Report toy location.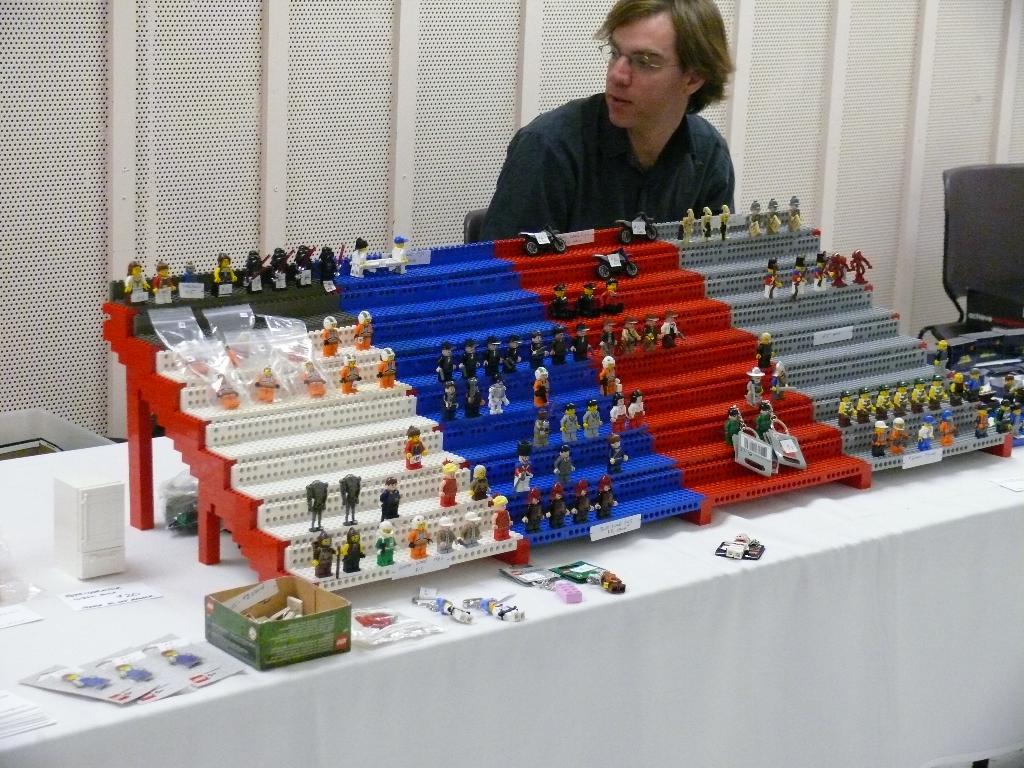
Report: crop(875, 381, 888, 415).
